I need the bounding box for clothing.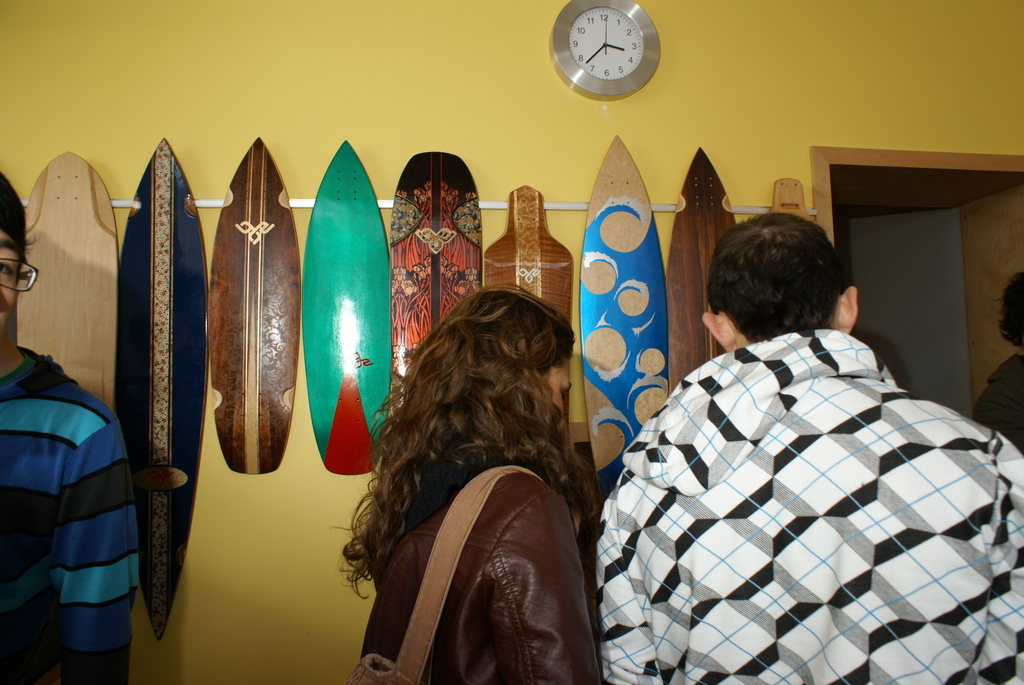
Here it is: {"left": 349, "top": 451, "right": 609, "bottom": 684}.
